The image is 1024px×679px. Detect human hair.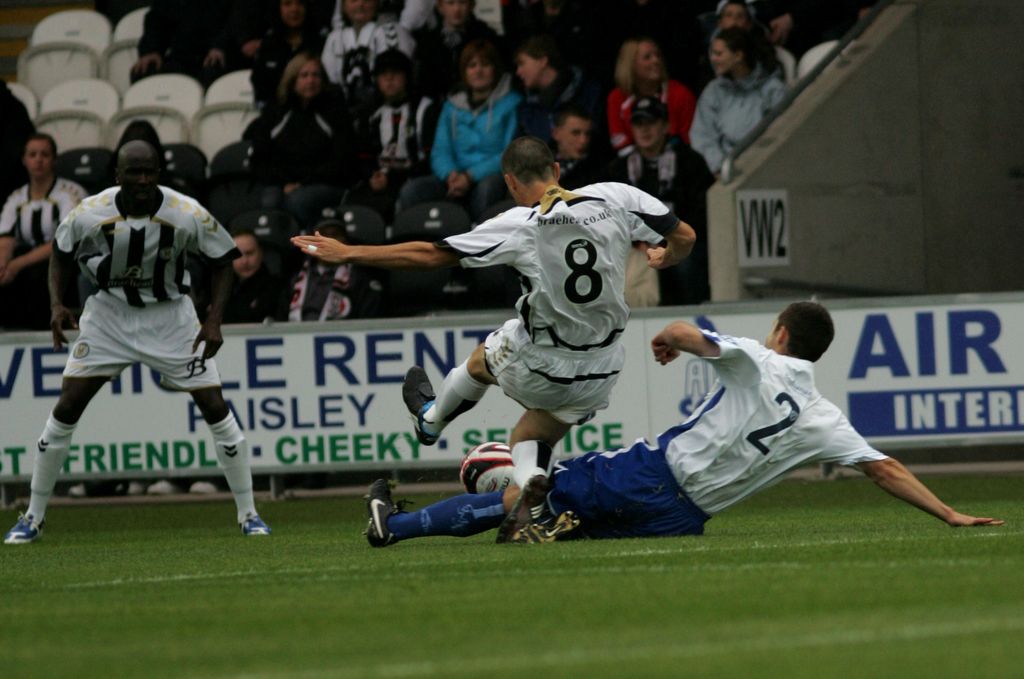
Detection: [612,39,665,93].
